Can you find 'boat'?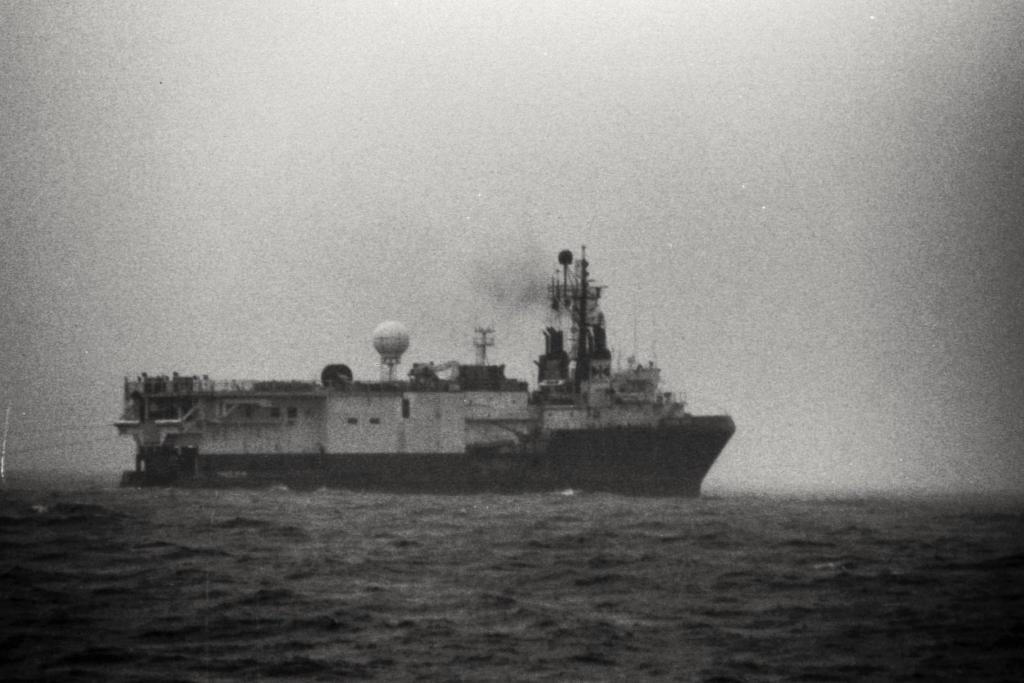
Yes, bounding box: rect(86, 241, 770, 482).
